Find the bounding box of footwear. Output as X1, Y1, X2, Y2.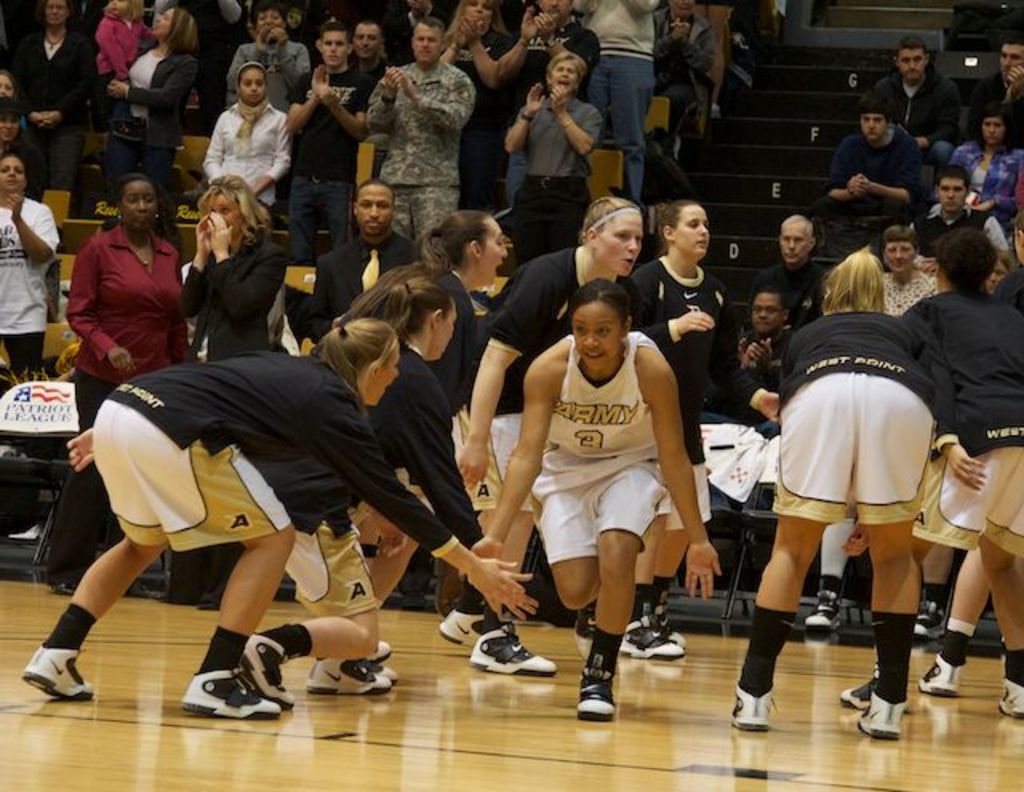
856, 690, 904, 741.
